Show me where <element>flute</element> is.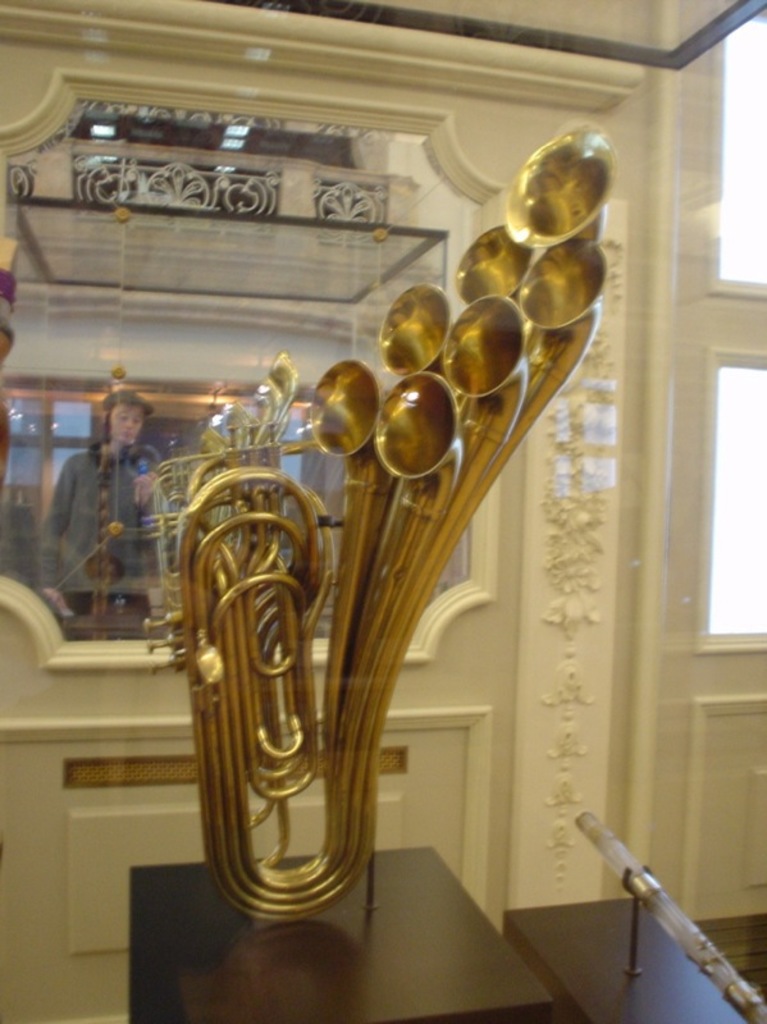
<element>flute</element> is at (left=572, top=813, right=766, bottom=1023).
